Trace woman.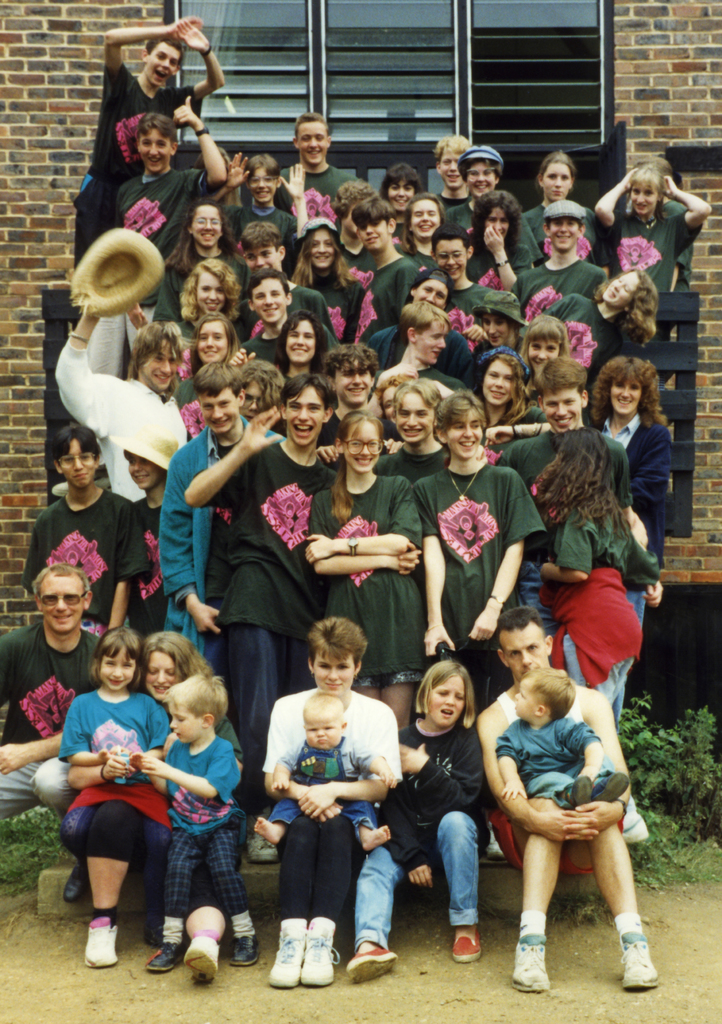
Traced to pyautogui.locateOnScreen(269, 317, 342, 379).
